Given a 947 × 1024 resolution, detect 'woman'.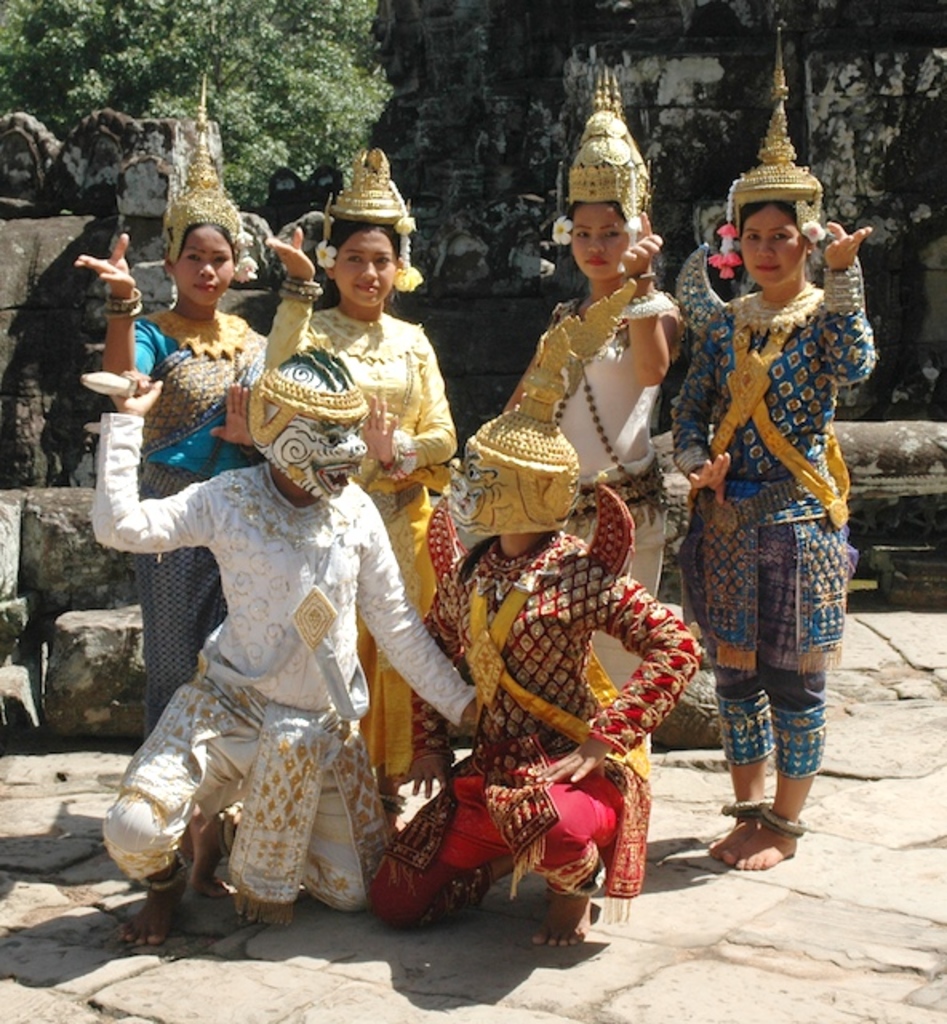
rect(242, 147, 477, 776).
